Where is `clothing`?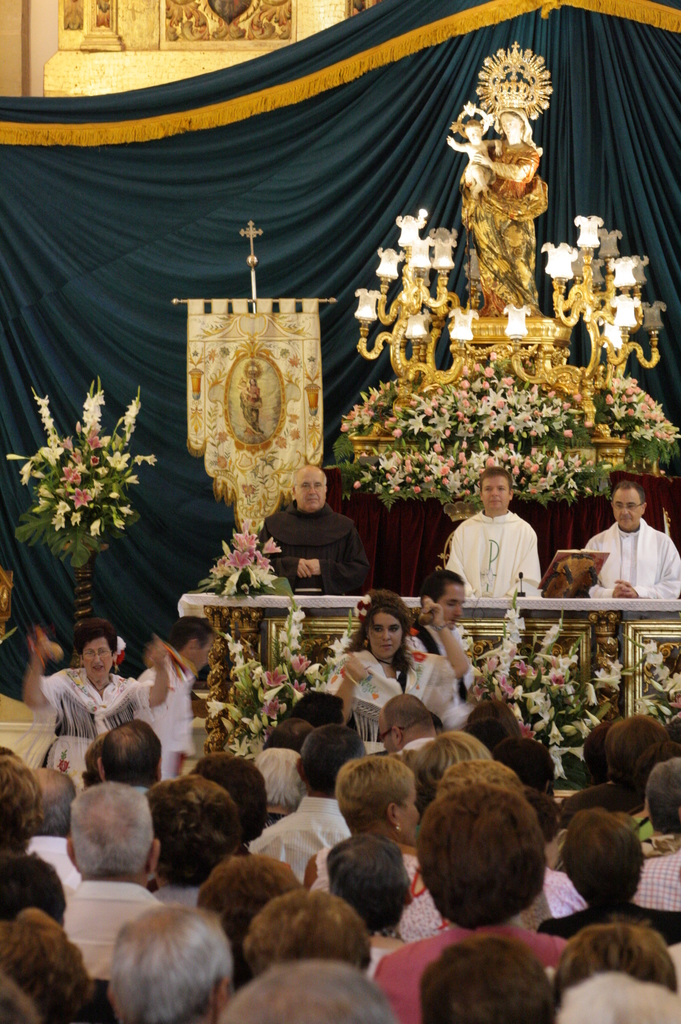
{"left": 582, "top": 526, "right": 680, "bottom": 598}.
